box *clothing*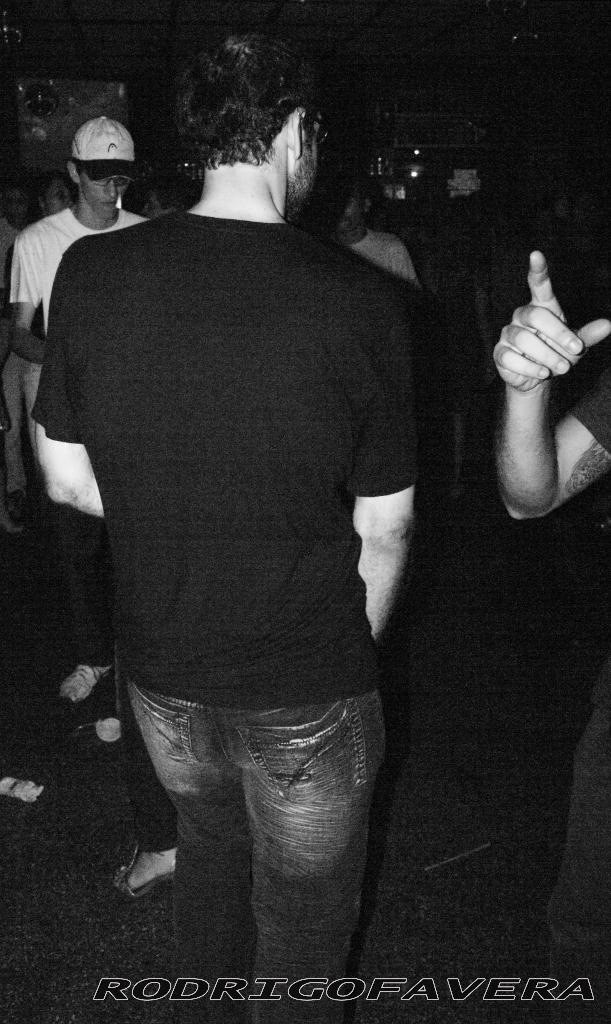
box=[60, 159, 468, 929]
